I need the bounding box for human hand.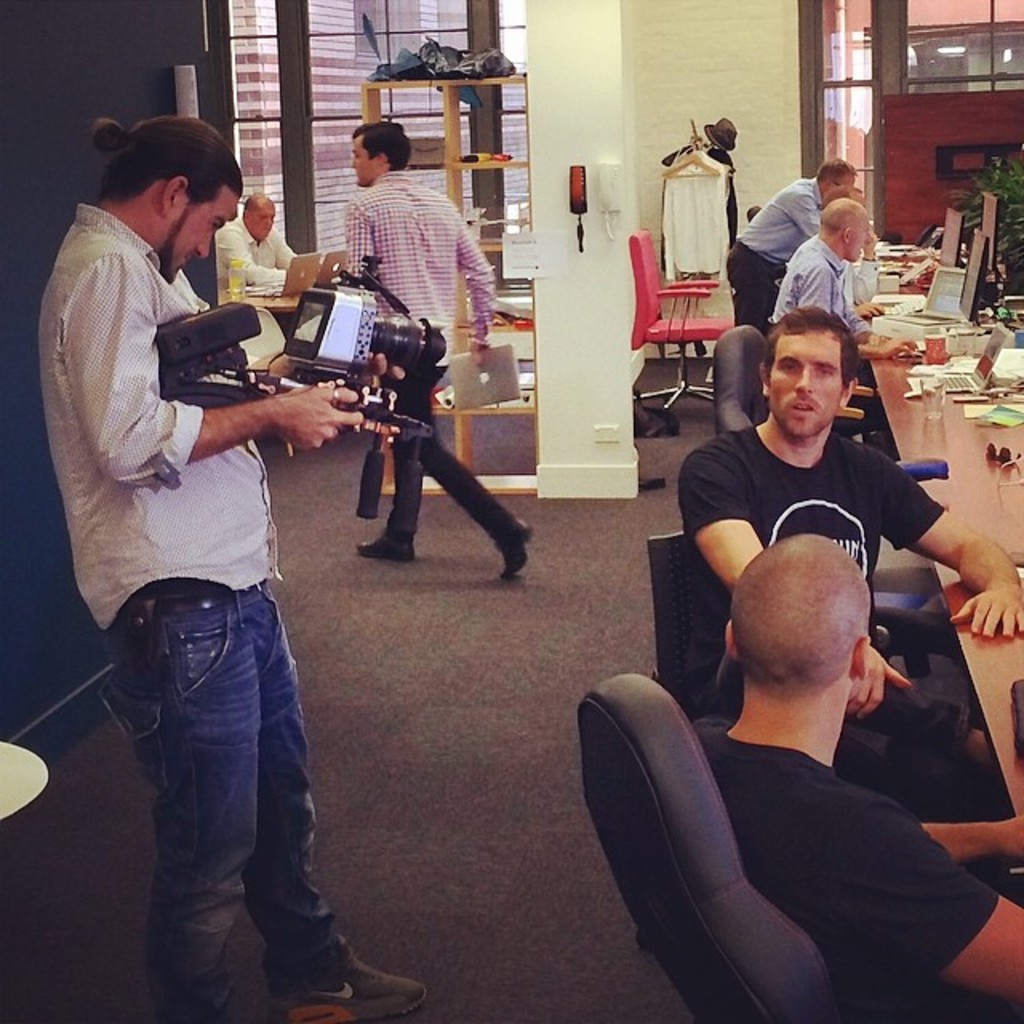
Here it is: left=266, top=352, right=301, bottom=382.
